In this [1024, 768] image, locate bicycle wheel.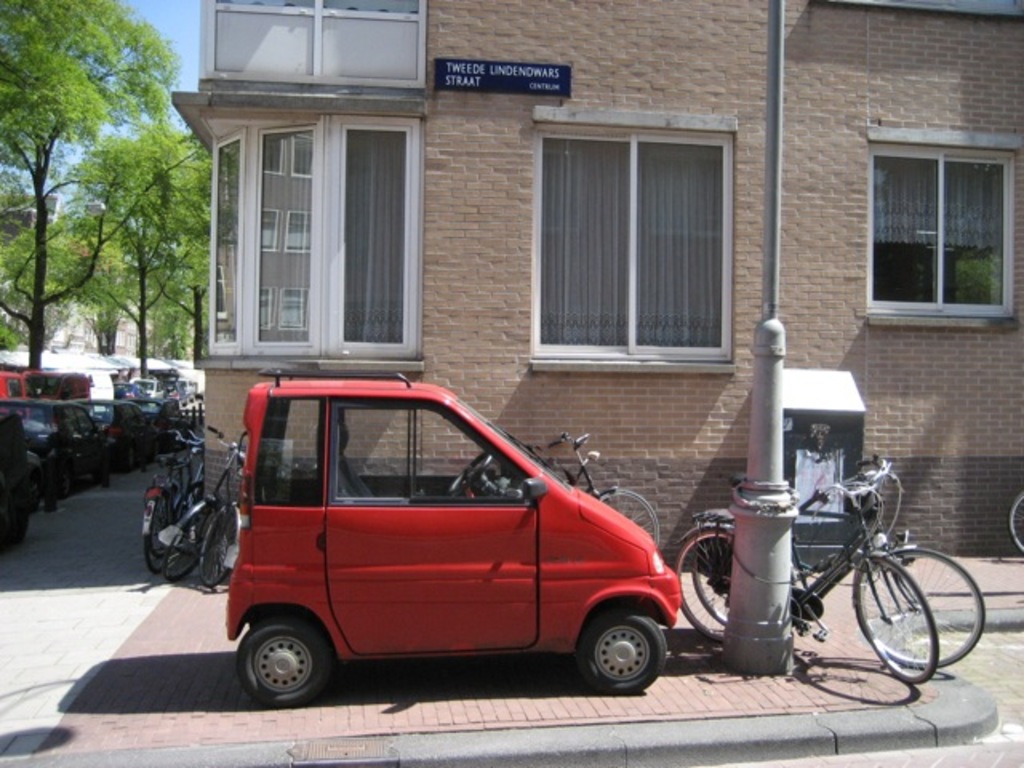
Bounding box: 594,490,659,544.
